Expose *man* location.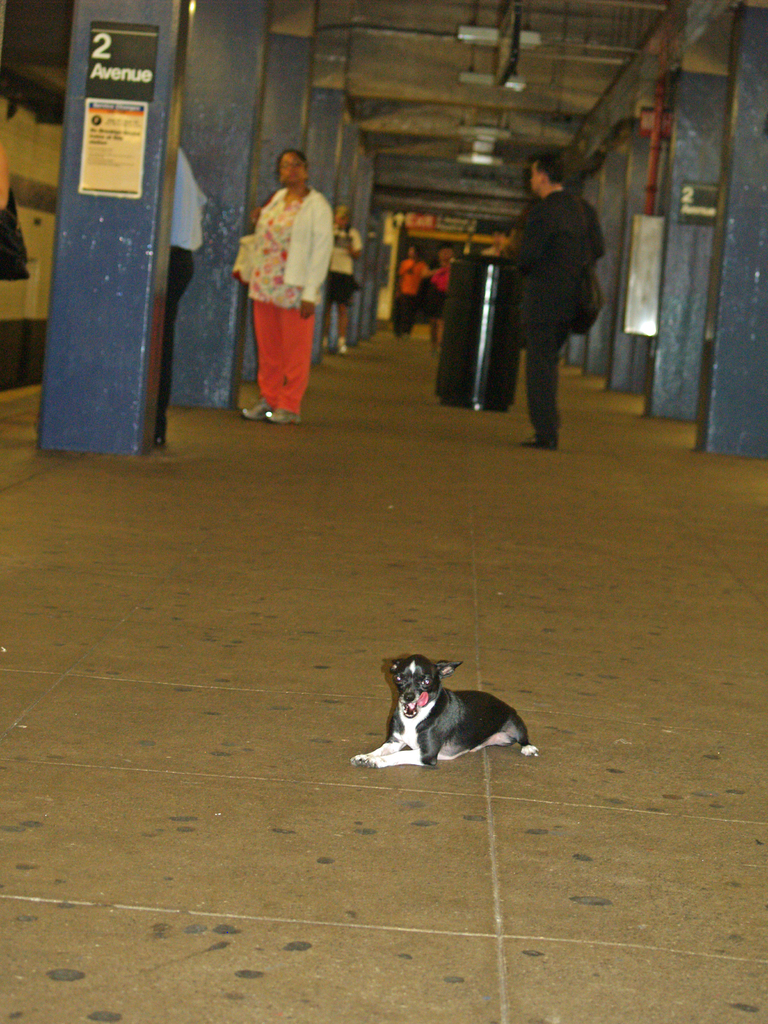
Exposed at bbox=[324, 205, 361, 353].
